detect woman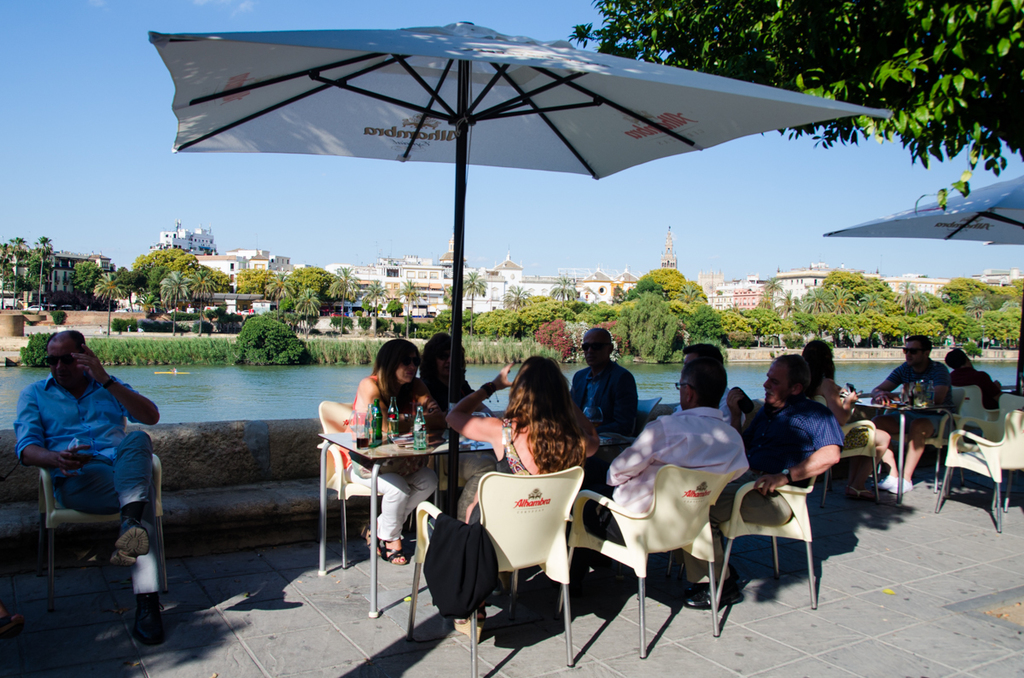
435, 351, 606, 636
